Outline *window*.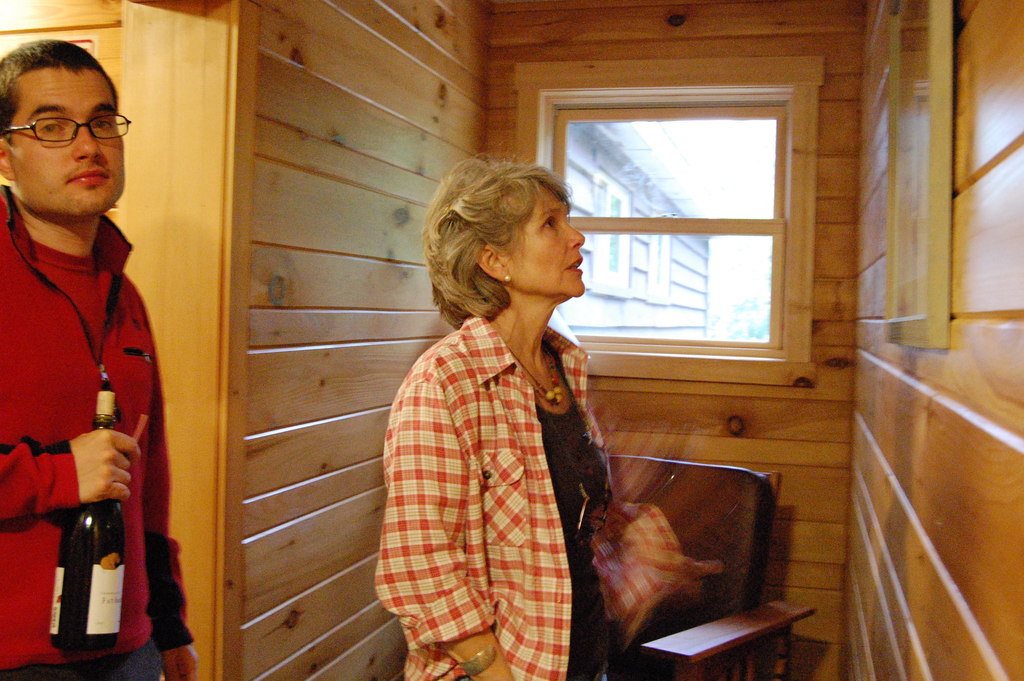
Outline: 547:88:788:350.
